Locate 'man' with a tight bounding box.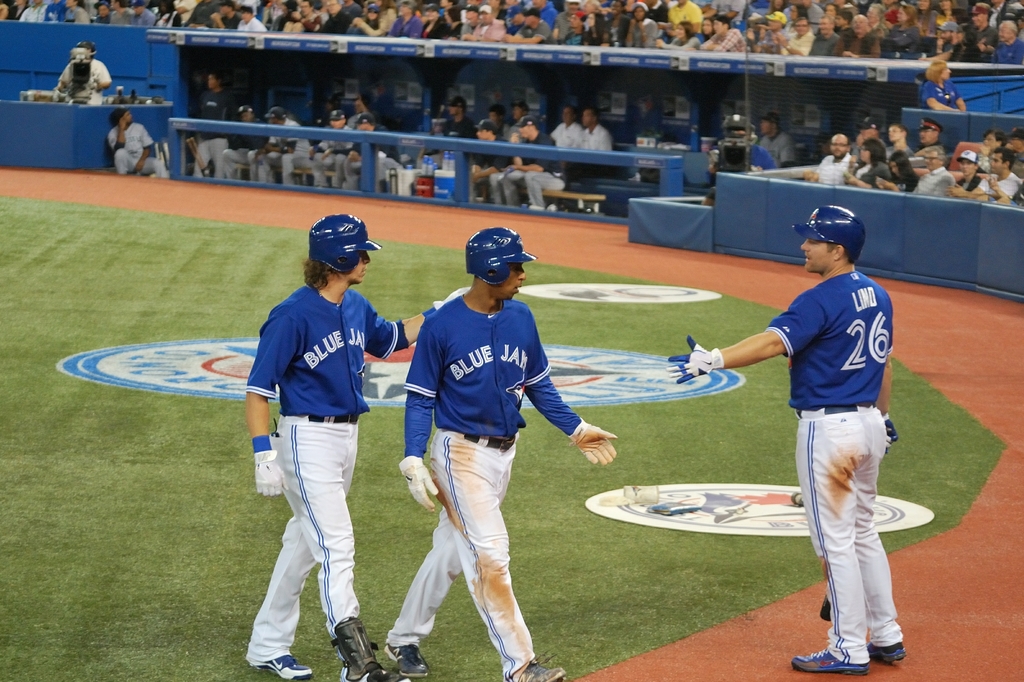
detection(320, 0, 351, 35).
